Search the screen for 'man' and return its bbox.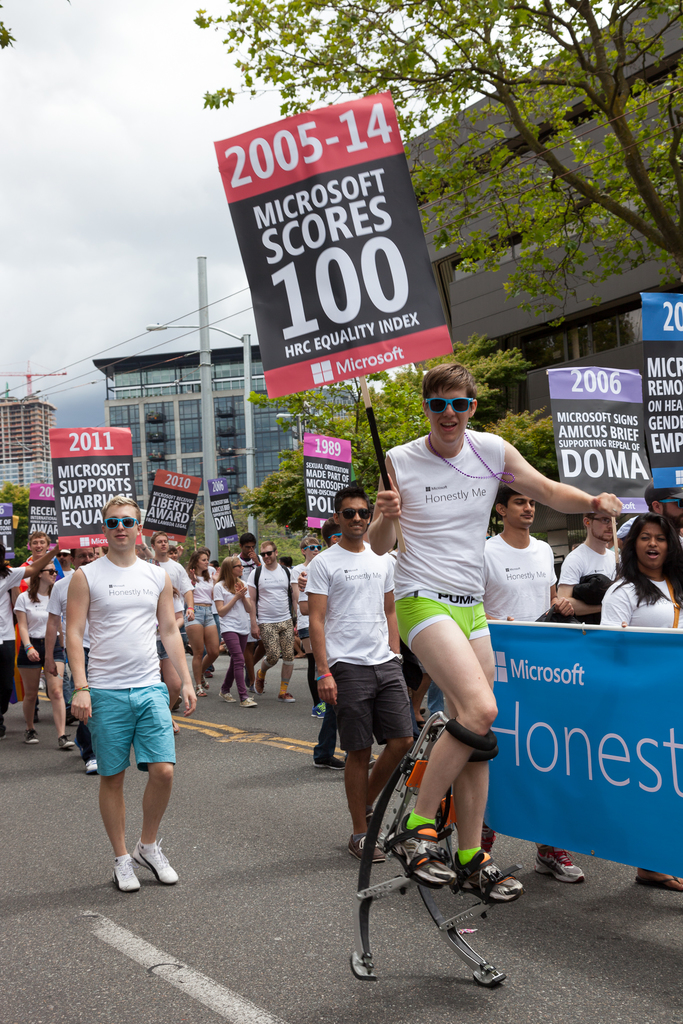
Found: (369, 357, 625, 908).
